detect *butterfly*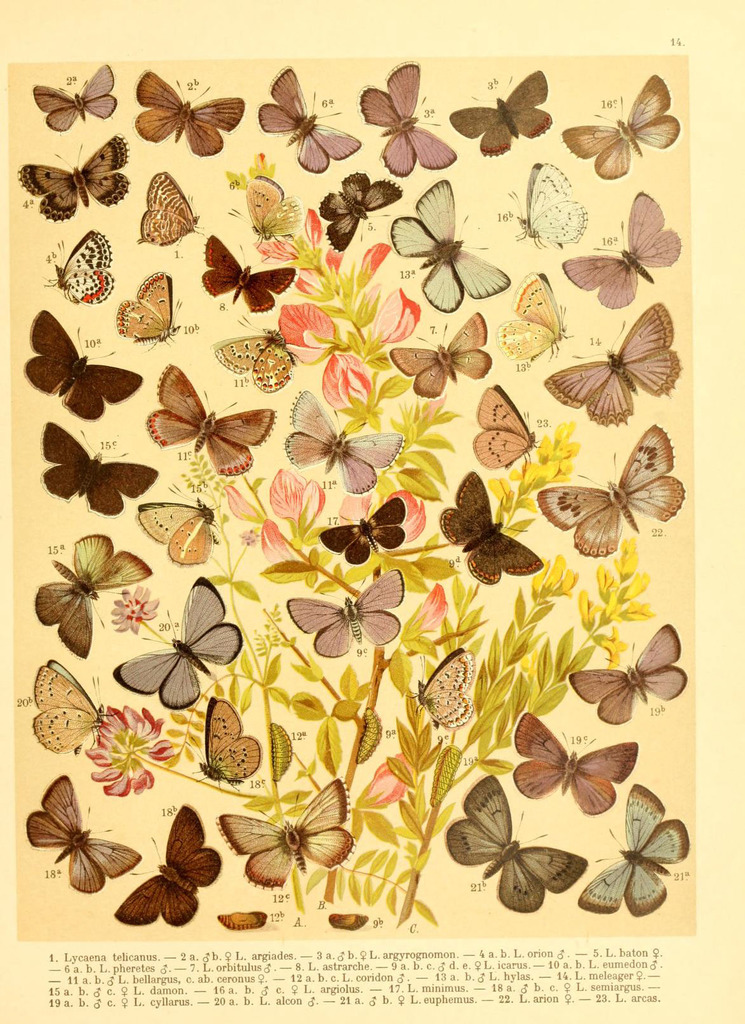
crop(312, 170, 403, 252)
